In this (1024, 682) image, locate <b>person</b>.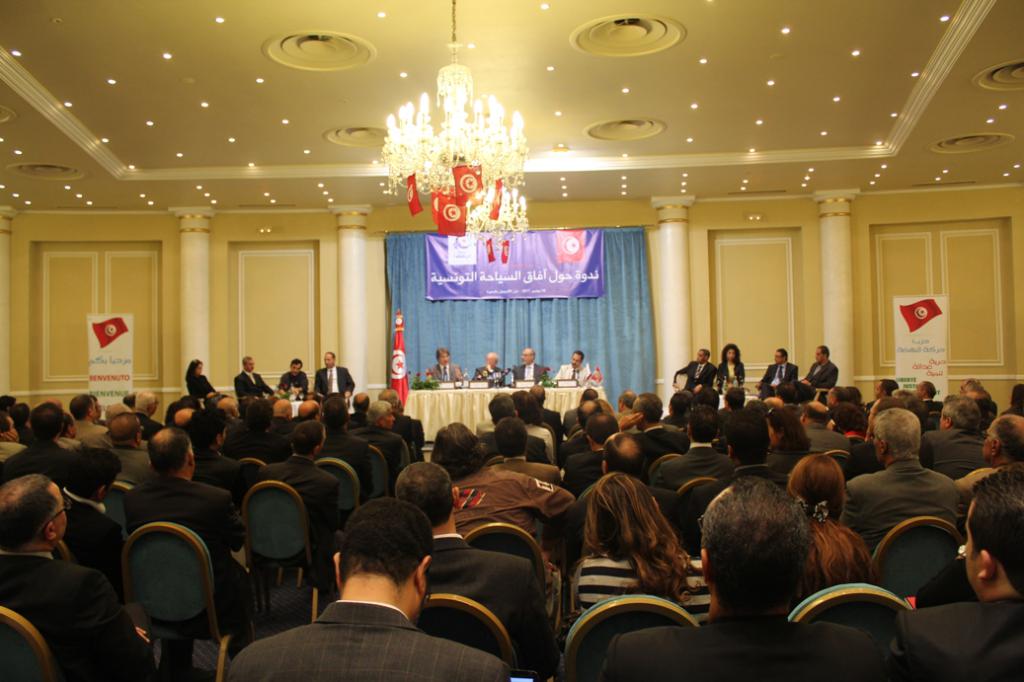
Bounding box: <box>320,354,346,386</box>.
